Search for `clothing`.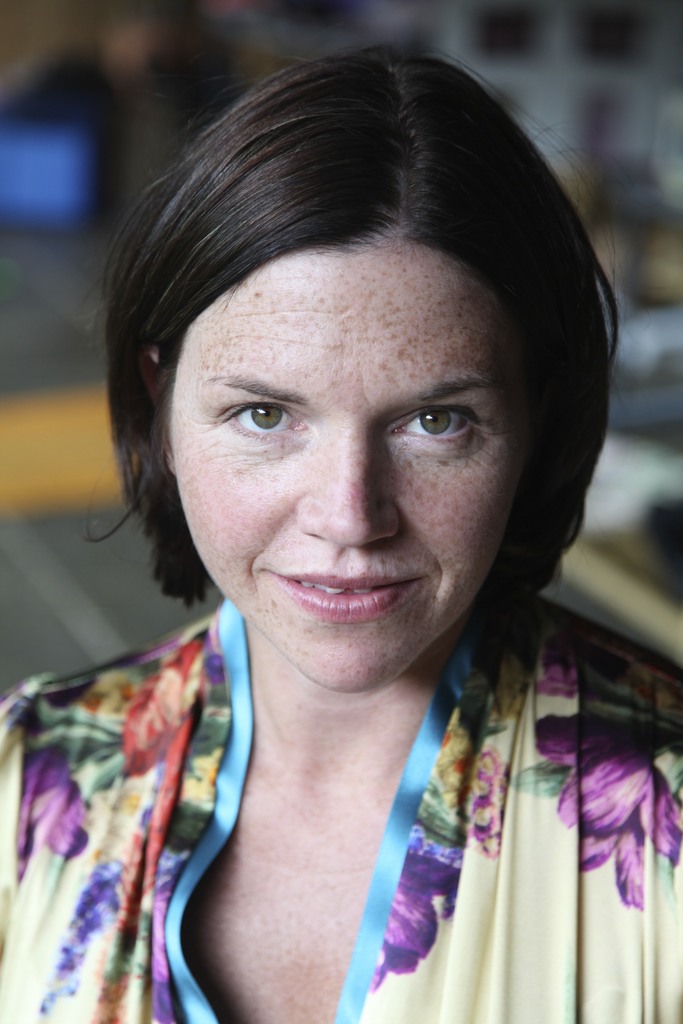
Found at BBox(0, 593, 682, 1023).
